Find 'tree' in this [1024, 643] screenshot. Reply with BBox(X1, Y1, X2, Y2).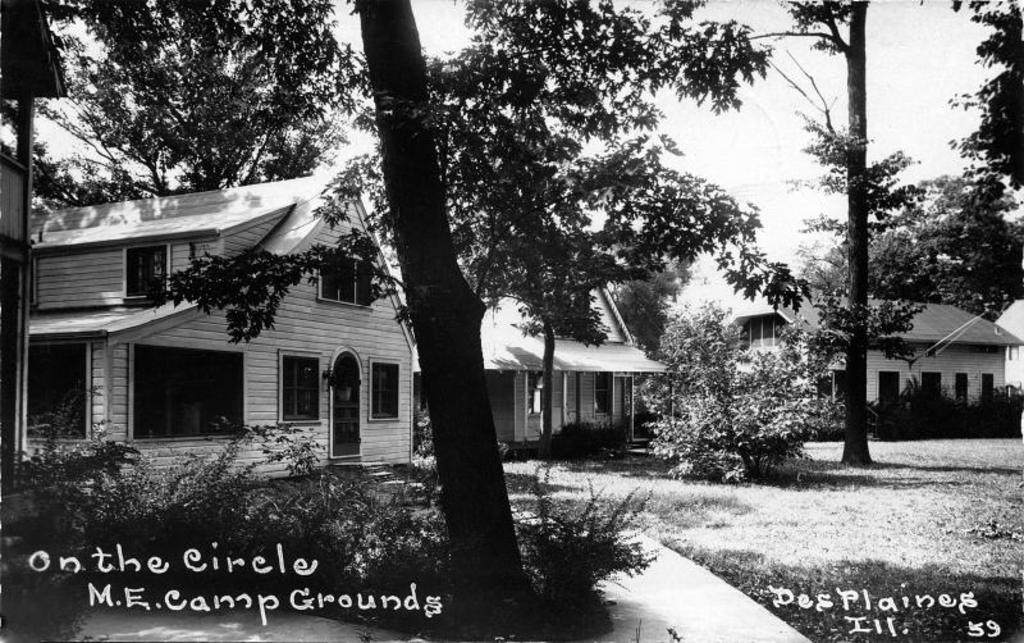
BBox(640, 297, 931, 494).
